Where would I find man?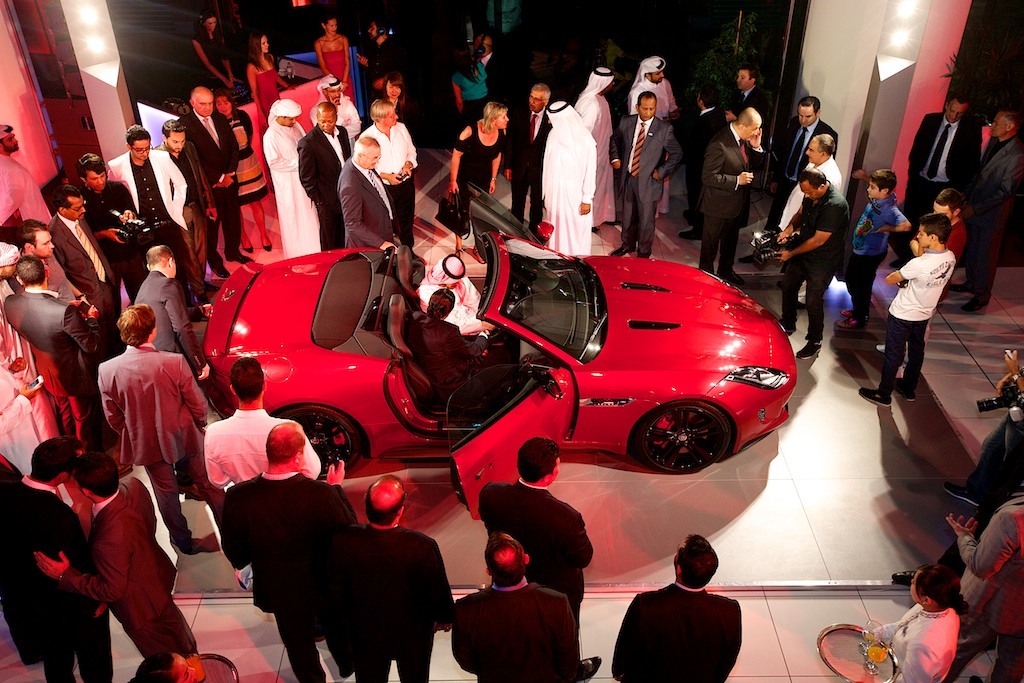
At 735, 63, 771, 154.
